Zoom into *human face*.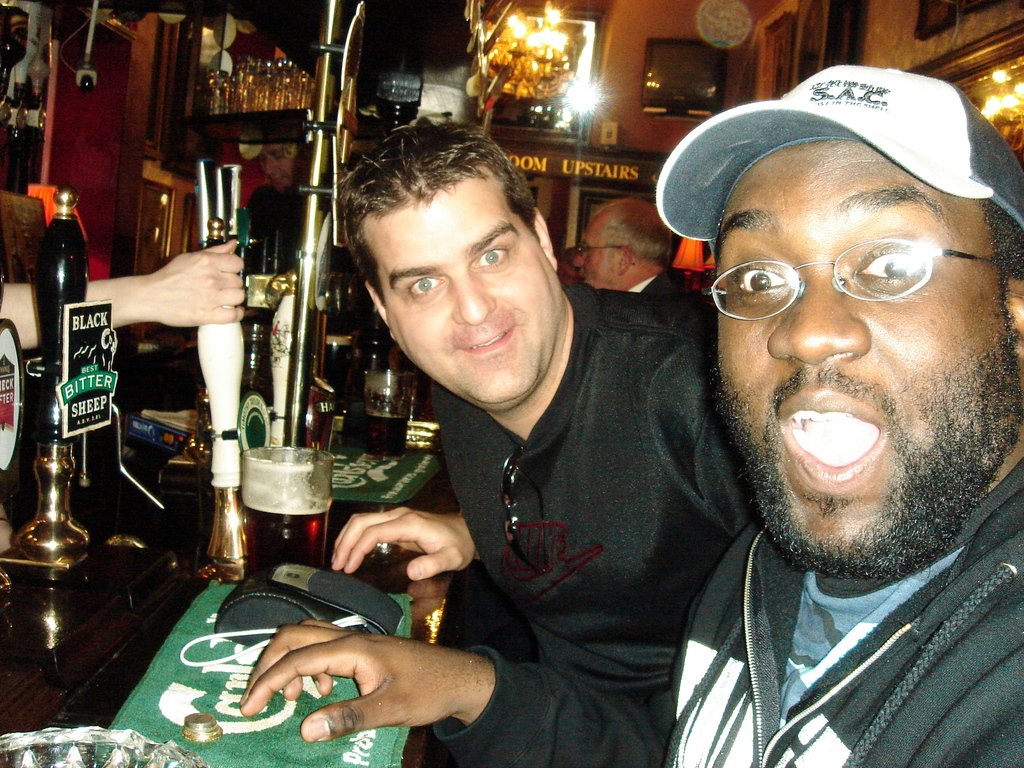
Zoom target: pyautogui.locateOnScreen(572, 208, 618, 289).
